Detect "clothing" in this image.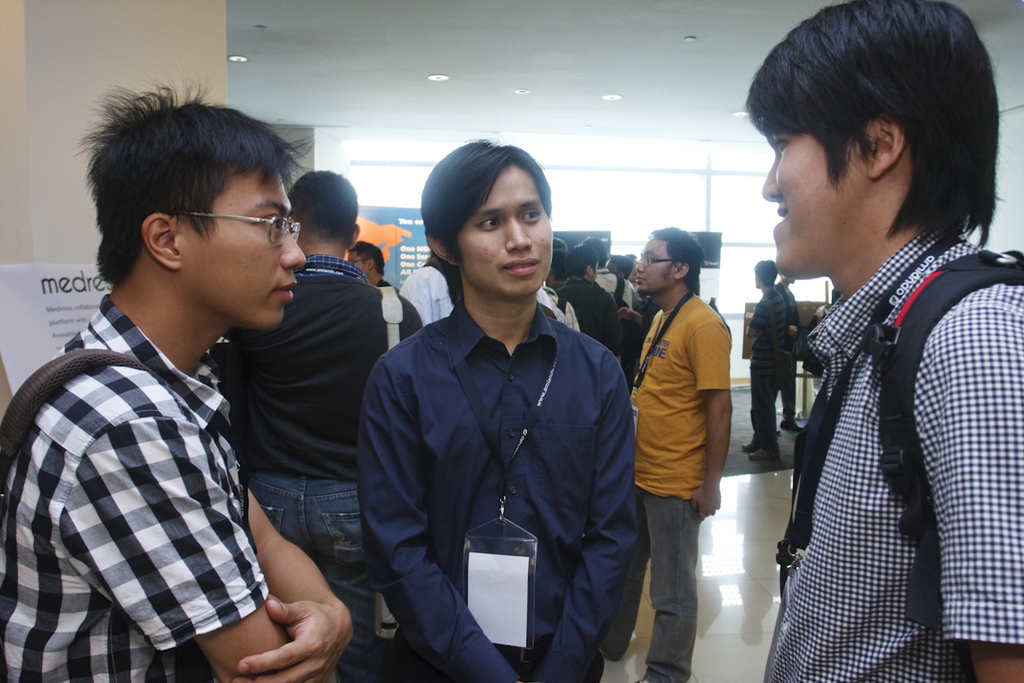
Detection: 531:278:587:336.
